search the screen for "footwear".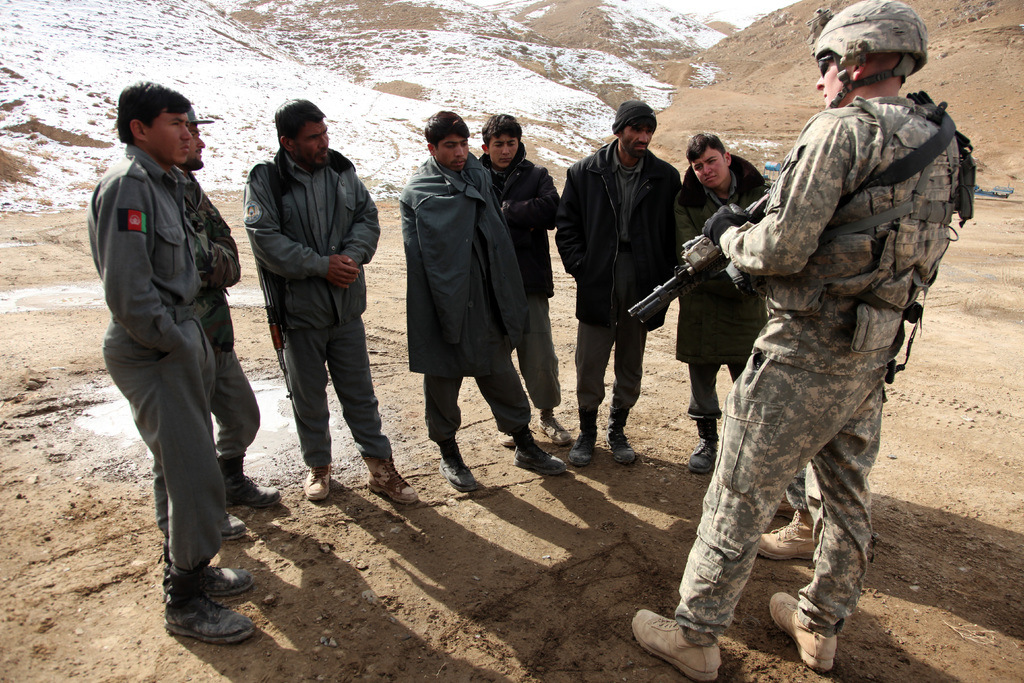
Found at 360 456 419 506.
